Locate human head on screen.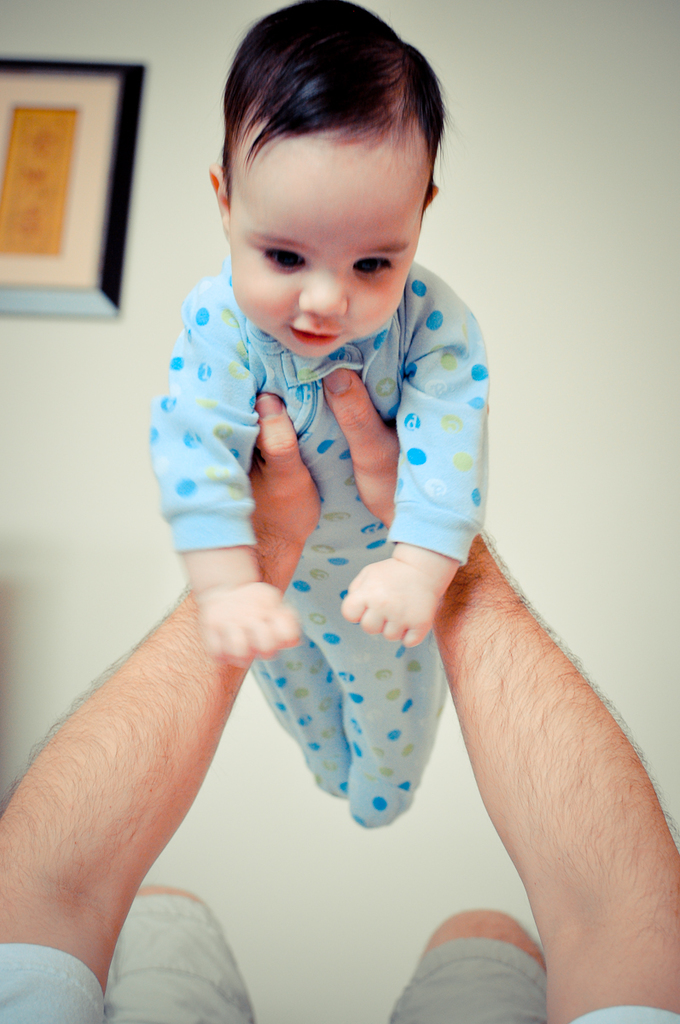
On screen at x1=207 y1=24 x2=441 y2=347.
